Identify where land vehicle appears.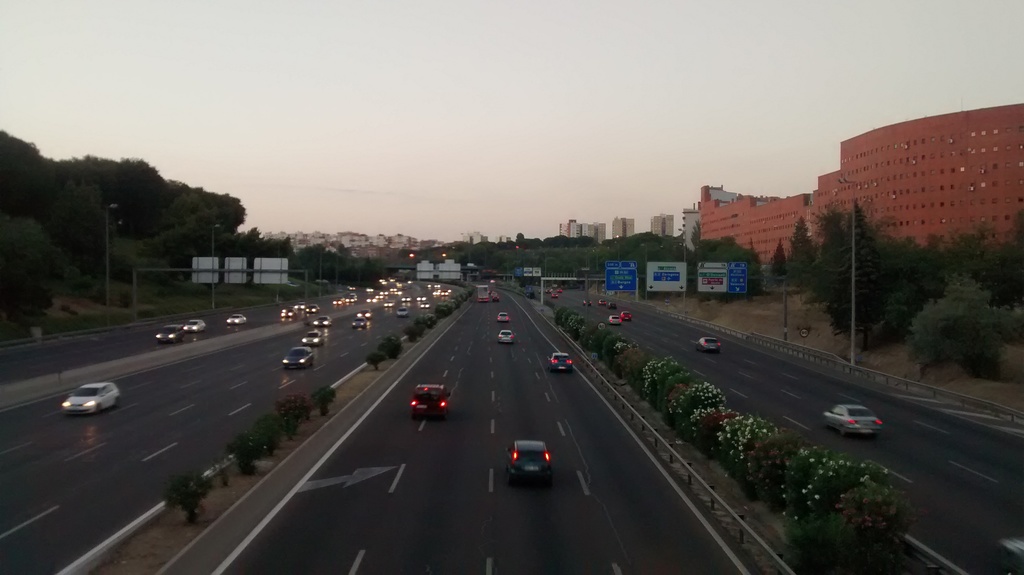
Appears at box(296, 303, 303, 309).
